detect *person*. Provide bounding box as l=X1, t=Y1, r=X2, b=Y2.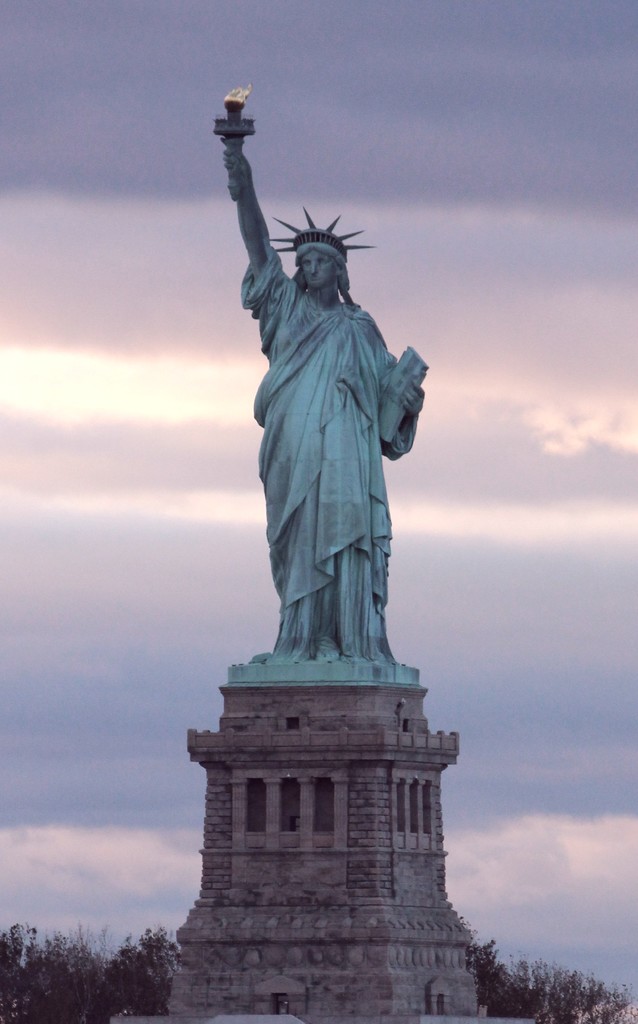
l=227, t=214, r=444, b=713.
